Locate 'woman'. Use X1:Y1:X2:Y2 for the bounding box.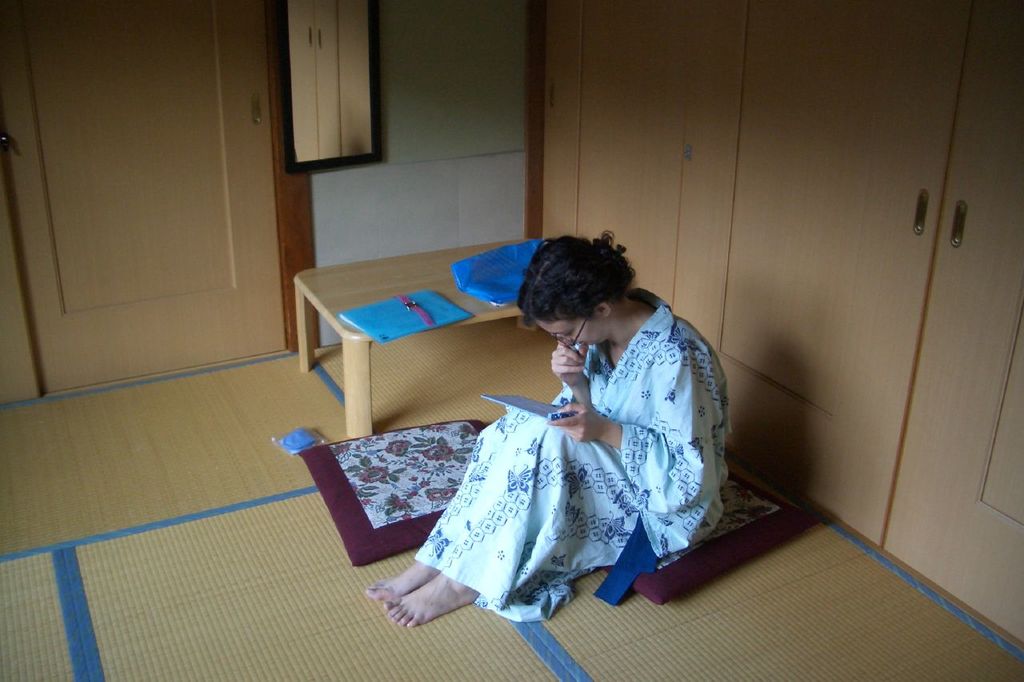
399:234:732:622.
